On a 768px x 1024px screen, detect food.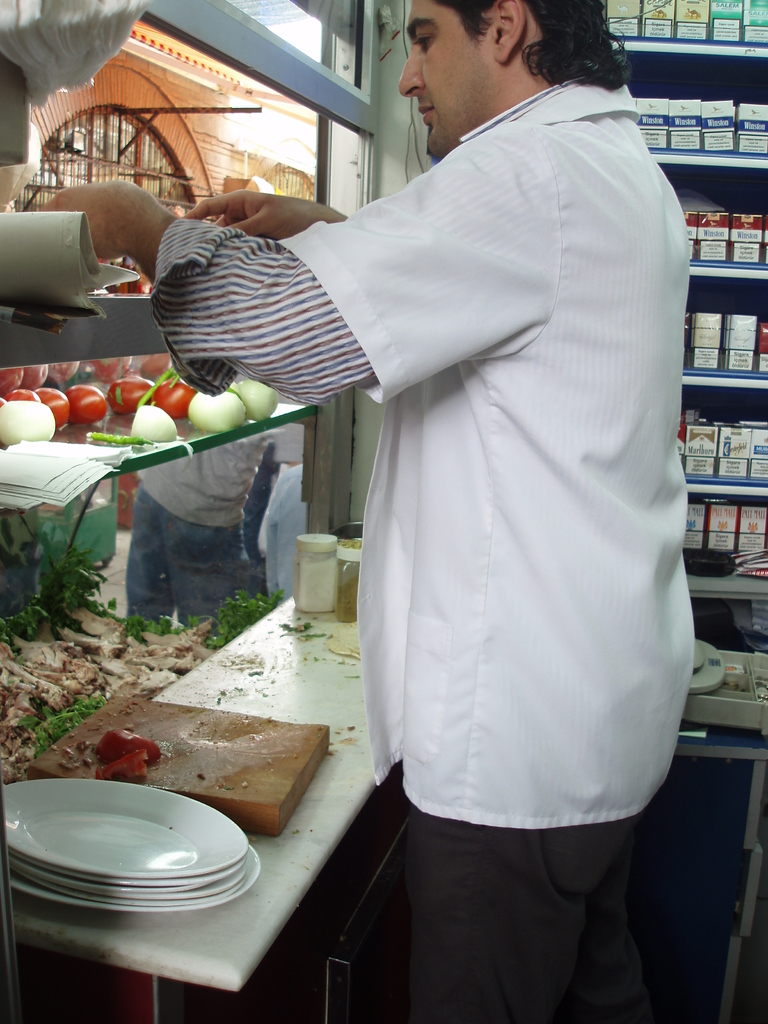
bbox=[237, 376, 278, 419].
